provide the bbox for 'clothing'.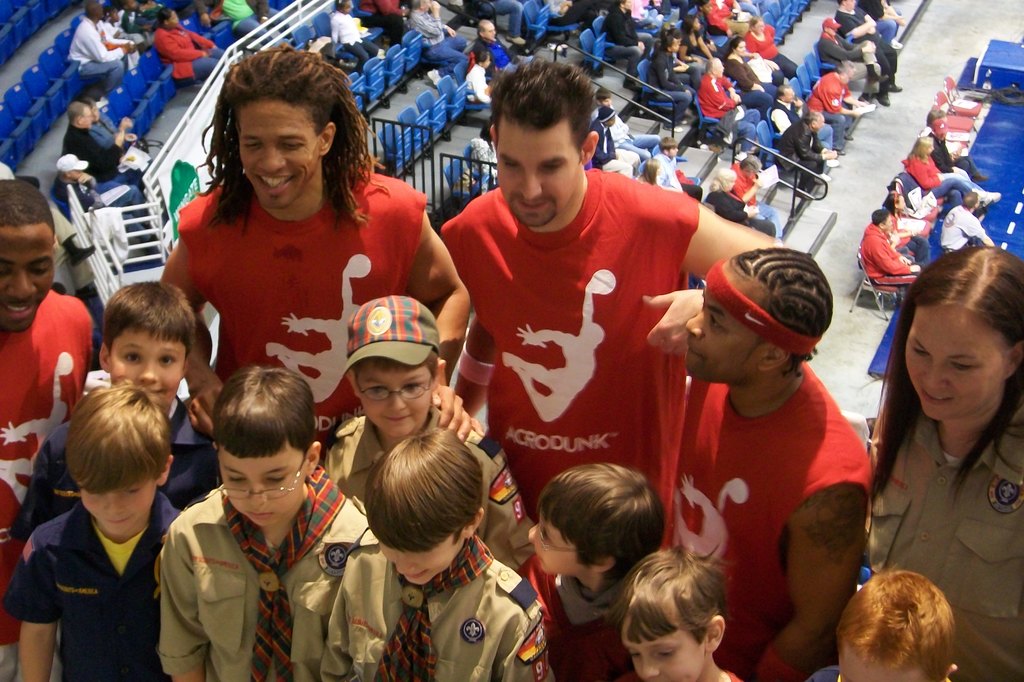
[725, 164, 760, 206].
